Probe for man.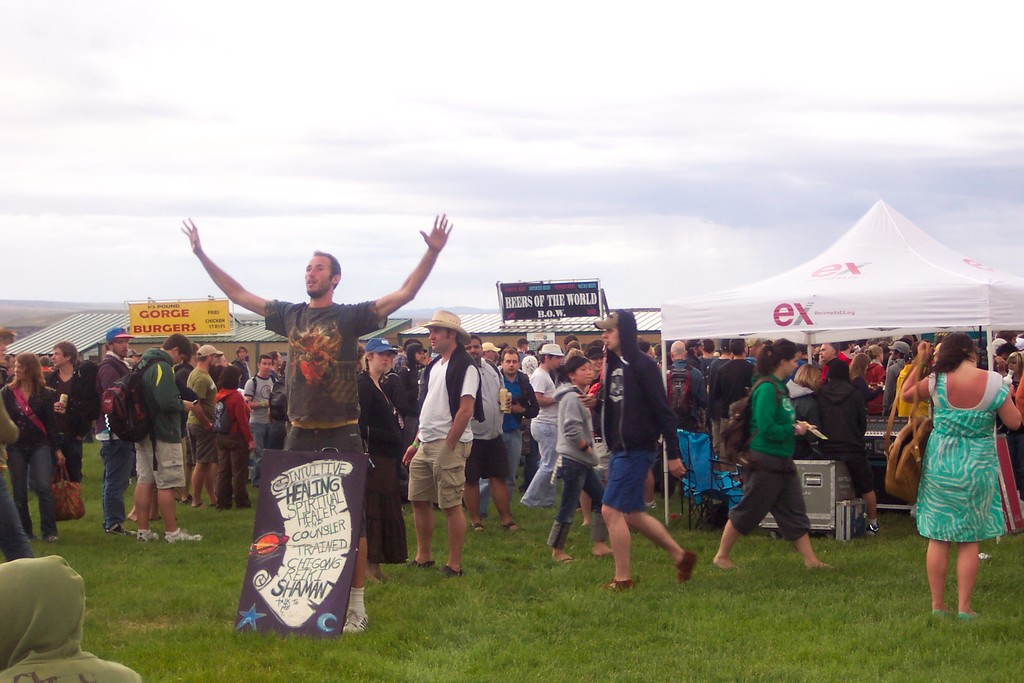
Probe result: l=186, t=344, r=226, b=509.
